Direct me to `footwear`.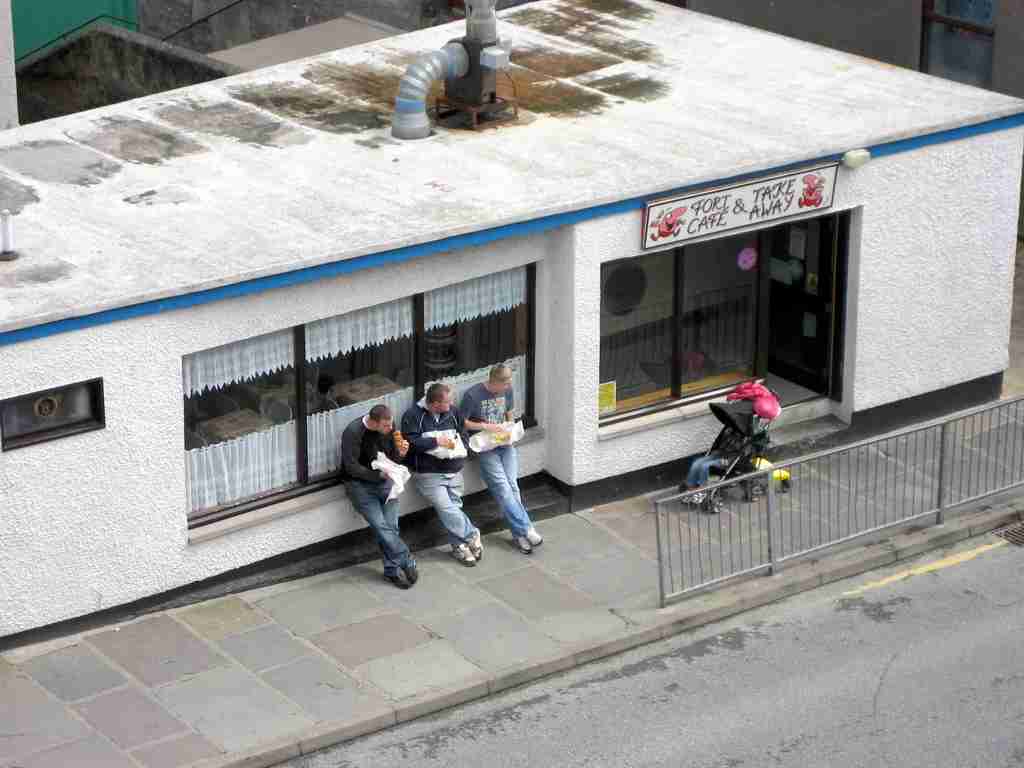
Direction: [680,486,684,502].
